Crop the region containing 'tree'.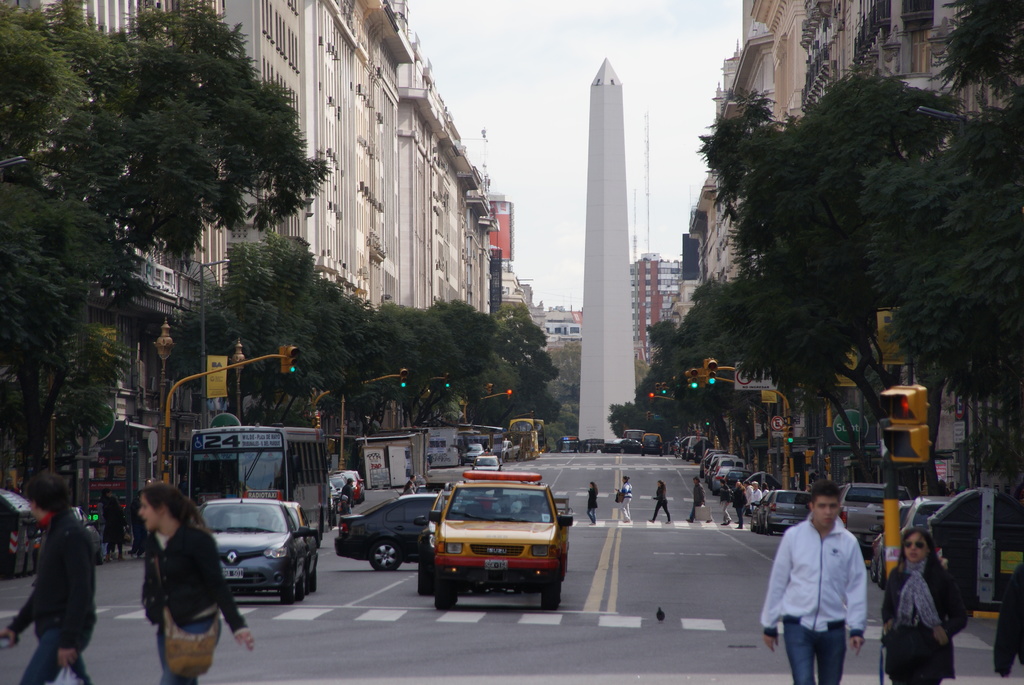
Crop region: 926 0 1023 104.
